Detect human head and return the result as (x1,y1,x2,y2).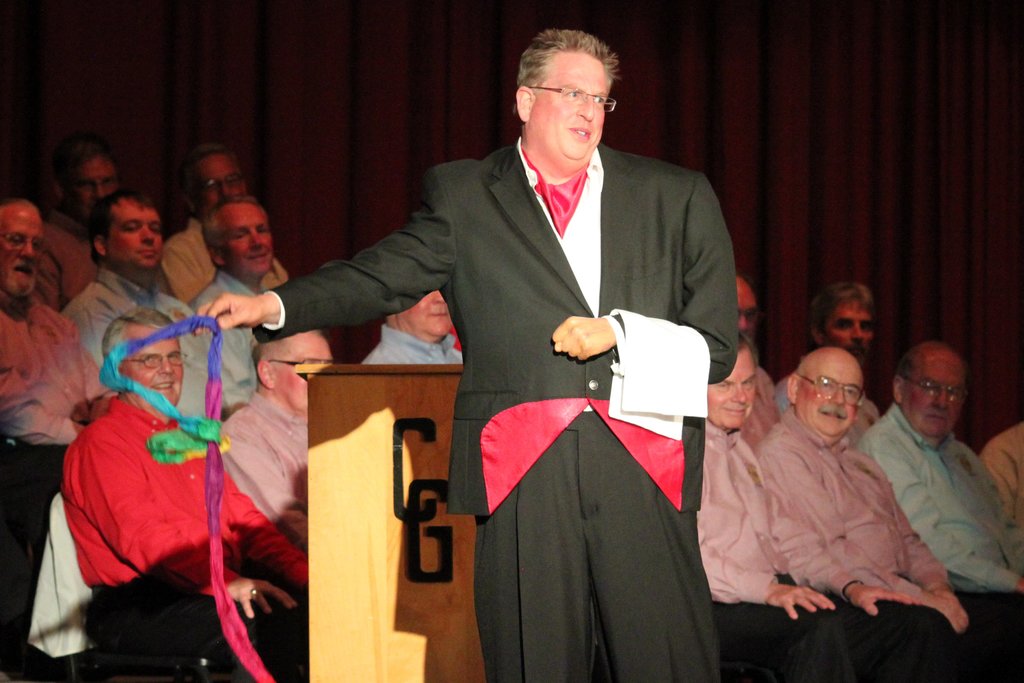
(736,276,755,341).
